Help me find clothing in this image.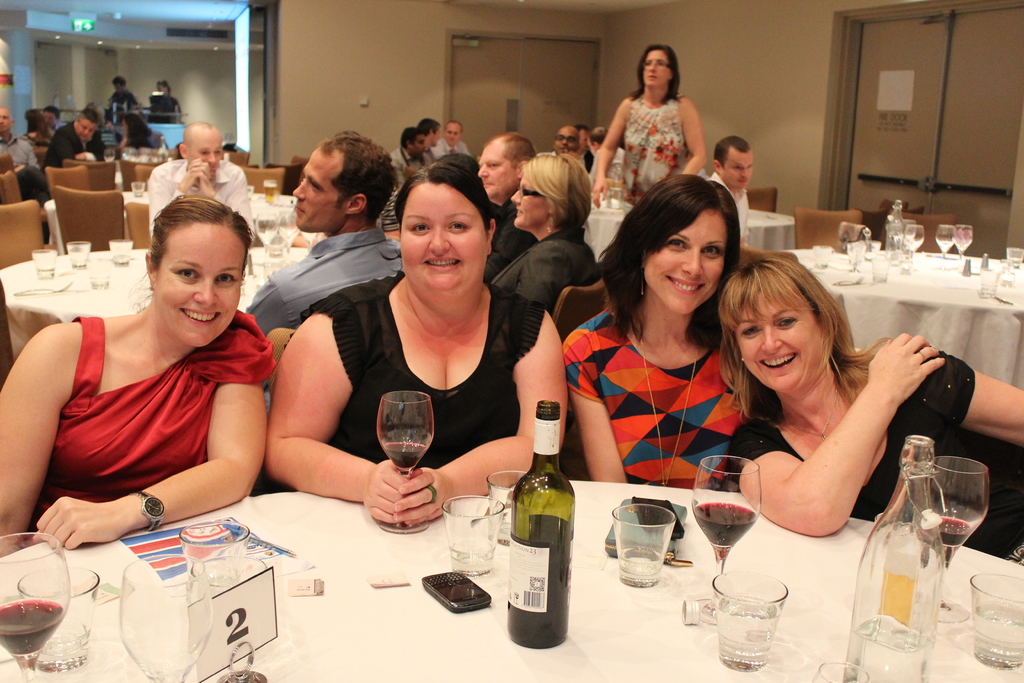
Found it: {"left": 40, "top": 304, "right": 269, "bottom": 504}.
